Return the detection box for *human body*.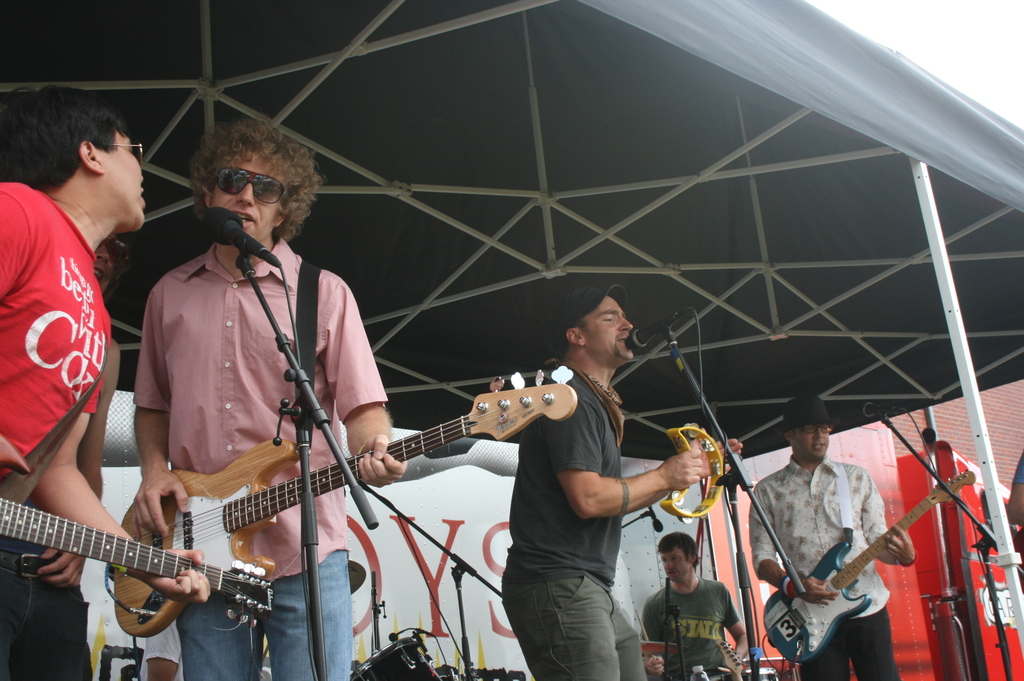
x1=644 y1=572 x2=749 y2=680.
